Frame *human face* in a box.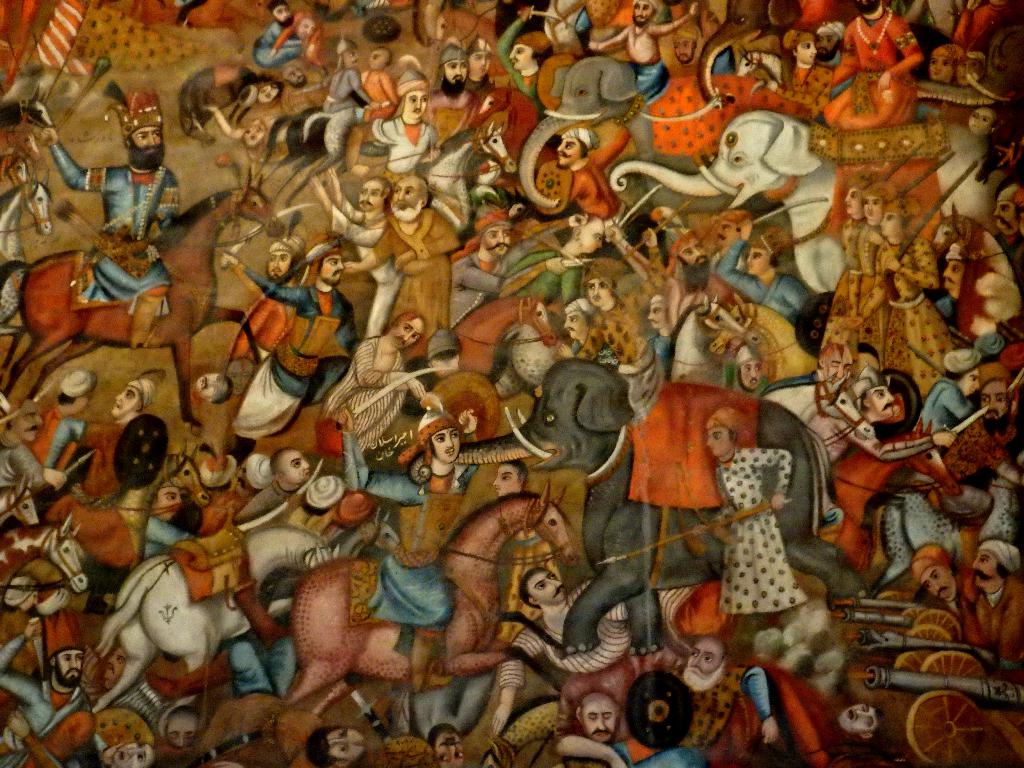
920 566 953 598.
